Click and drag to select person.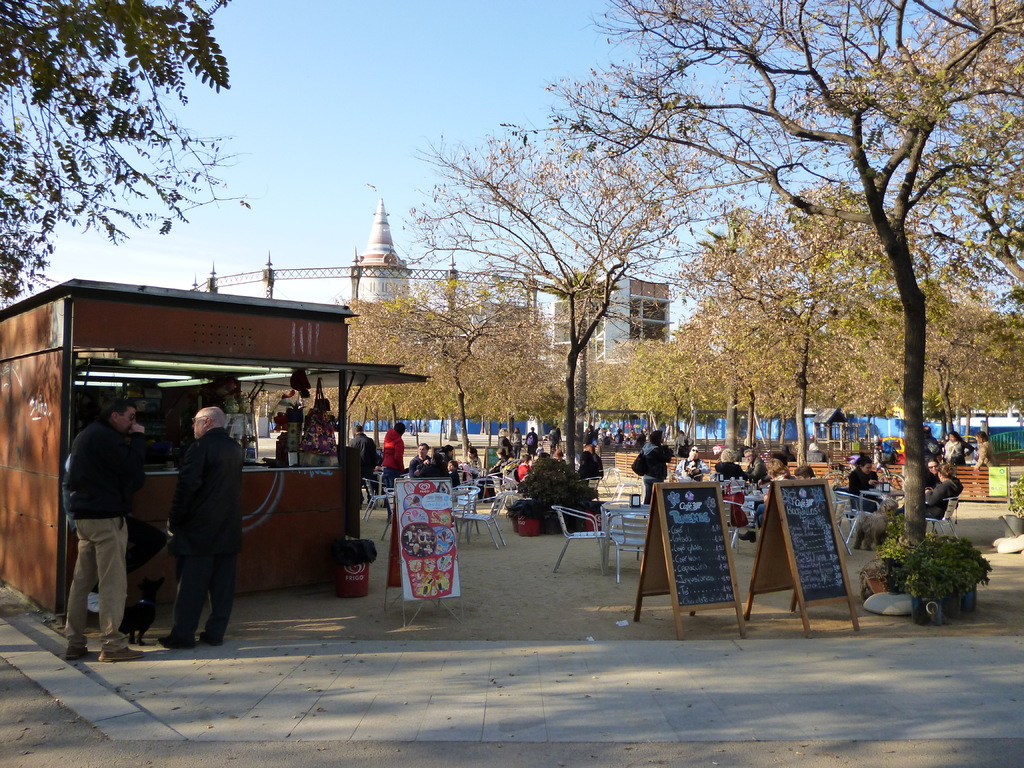
Selection: [x1=960, y1=431, x2=992, y2=471].
